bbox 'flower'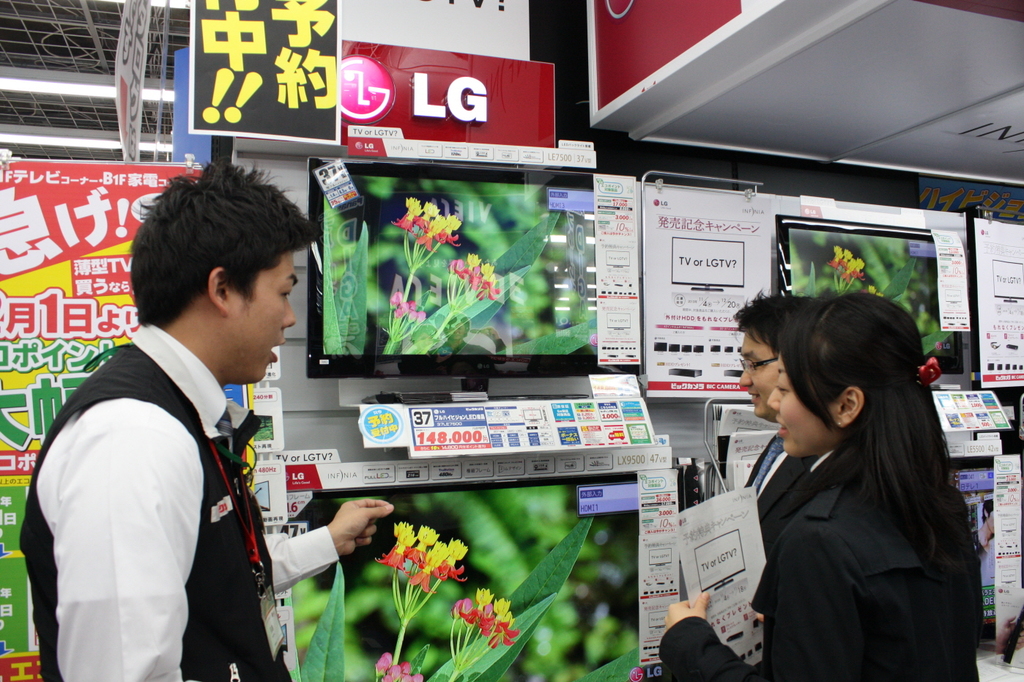
919 357 941 385
